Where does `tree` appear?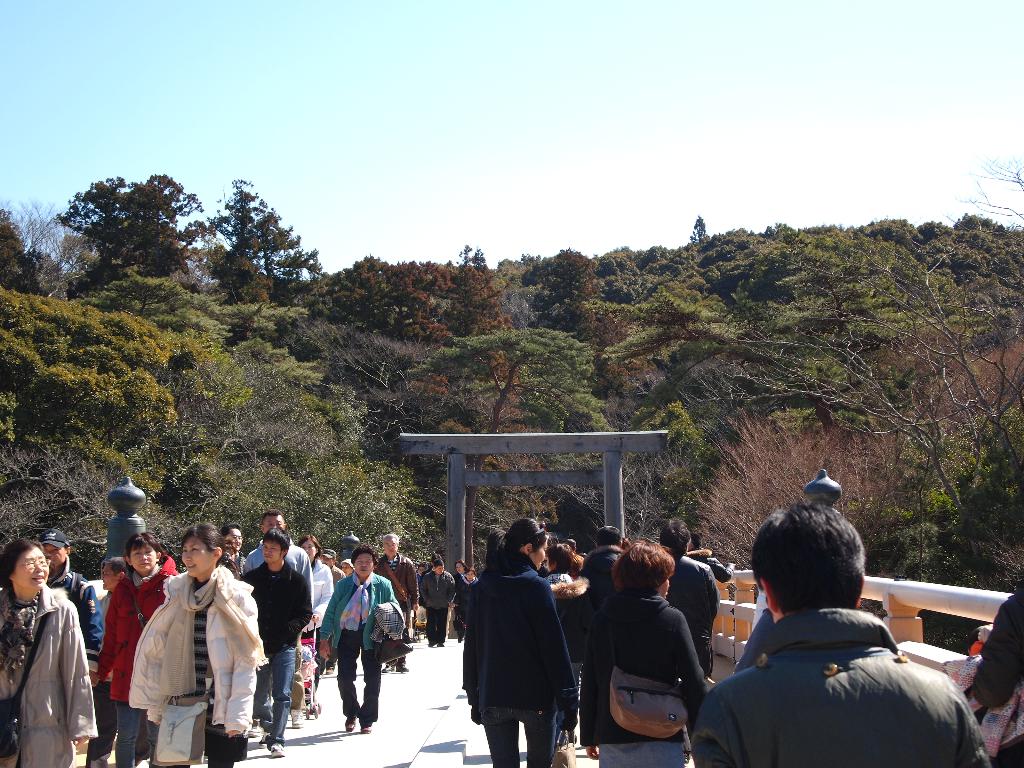
Appears at left=451, top=242, right=493, bottom=275.
